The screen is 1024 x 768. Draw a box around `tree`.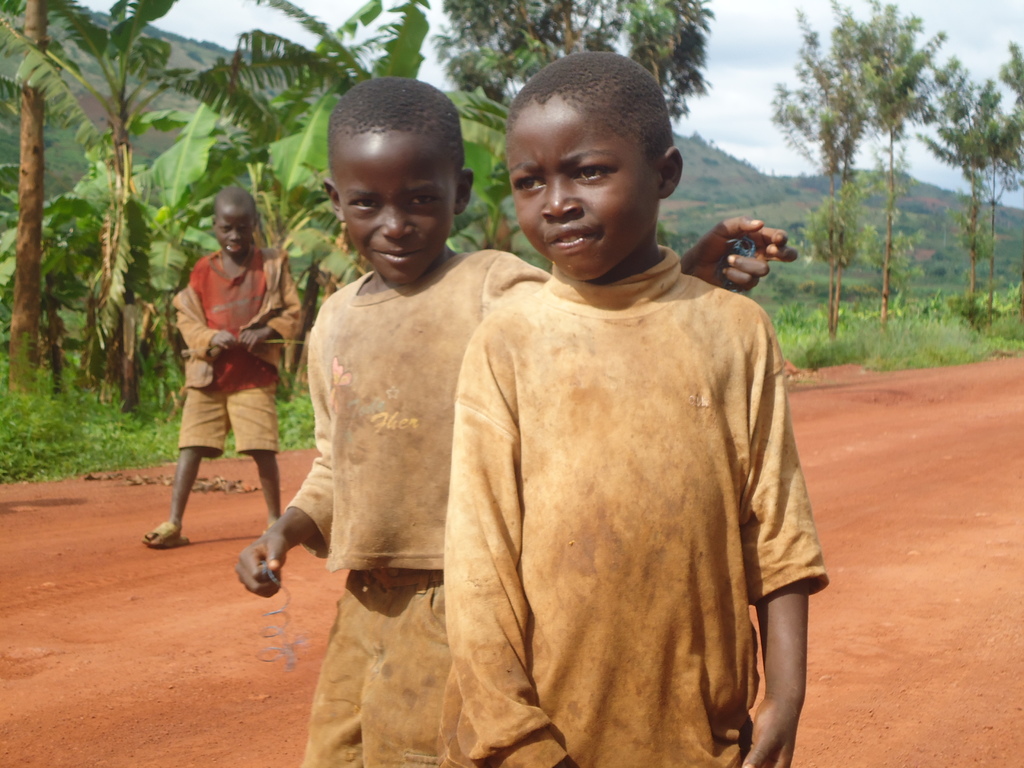
<bbox>214, 0, 530, 435</bbox>.
